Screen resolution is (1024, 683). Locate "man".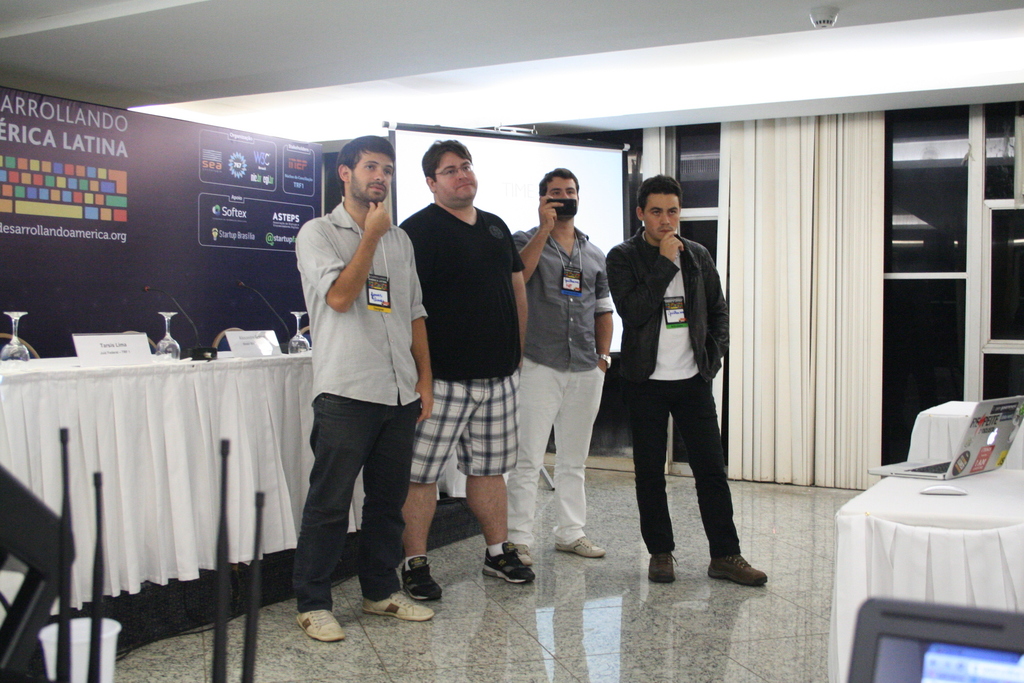
[x1=515, y1=170, x2=614, y2=562].
